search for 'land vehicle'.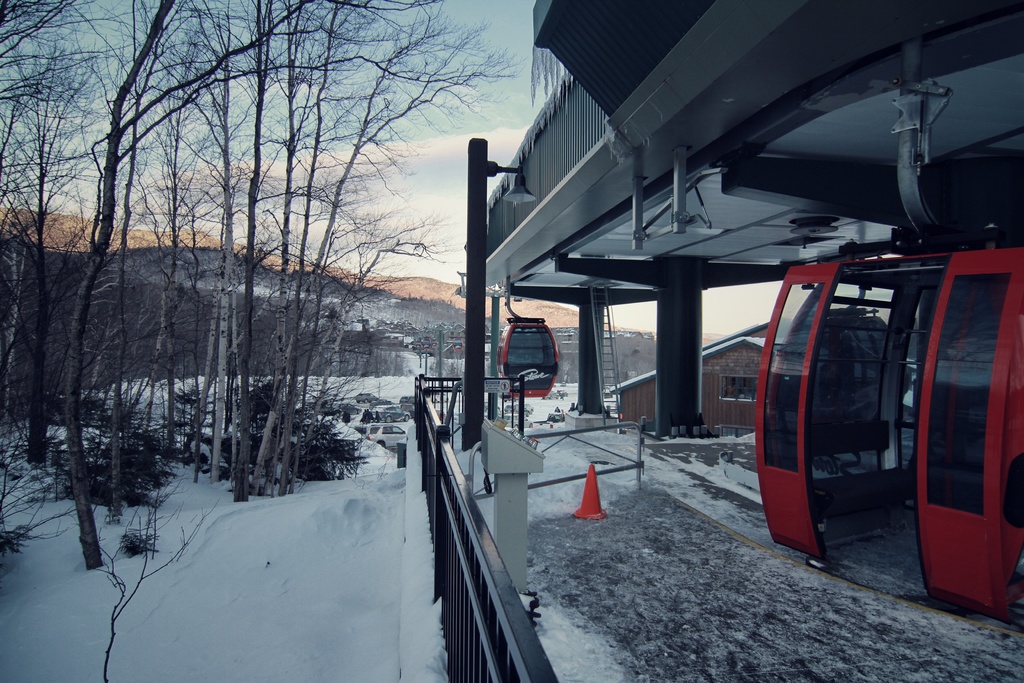
Found at {"x1": 541, "y1": 388, "x2": 559, "y2": 400}.
